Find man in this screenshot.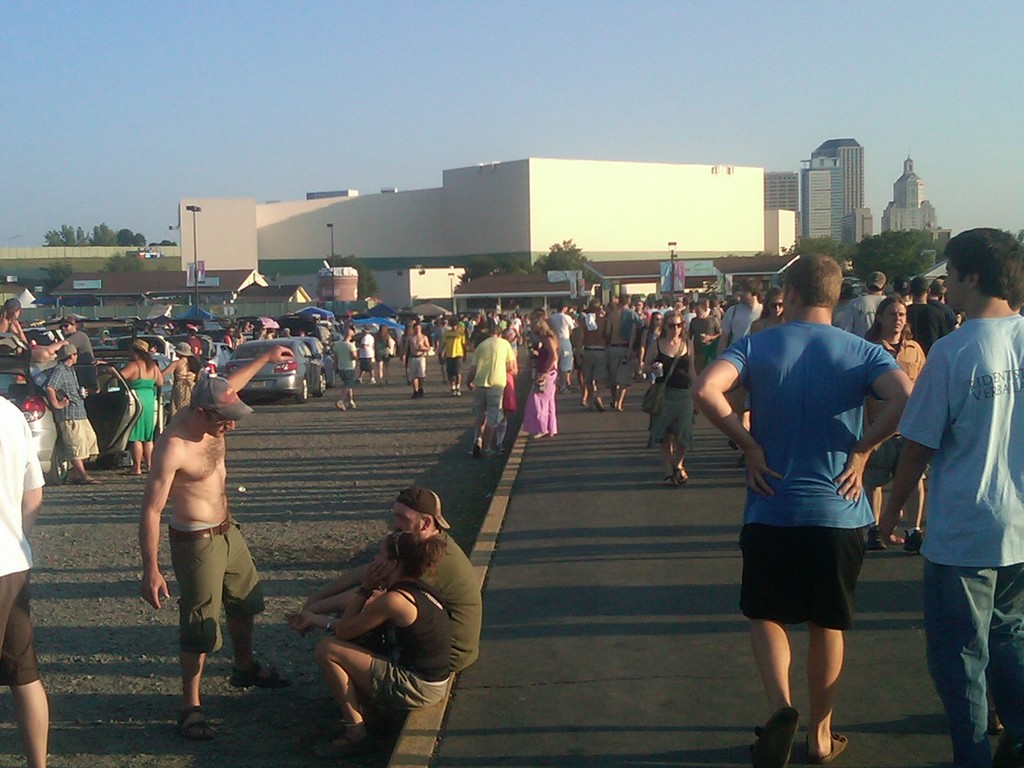
The bounding box for man is left=836, top=267, right=890, bottom=341.
